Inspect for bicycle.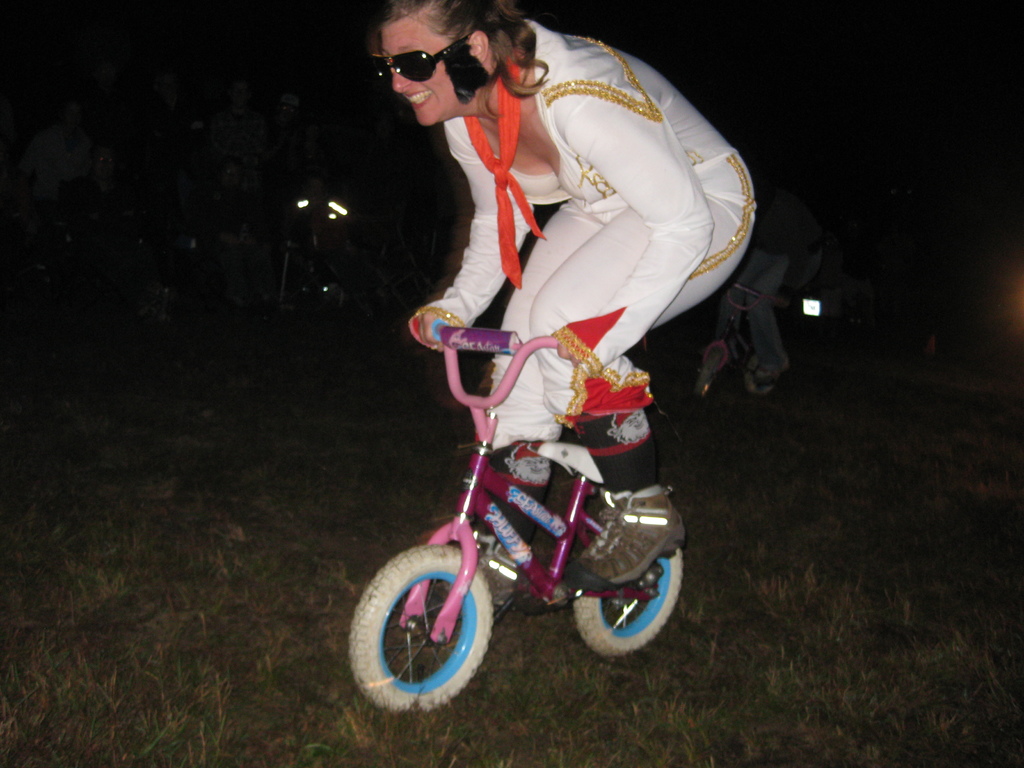
Inspection: x1=692 y1=280 x2=788 y2=402.
